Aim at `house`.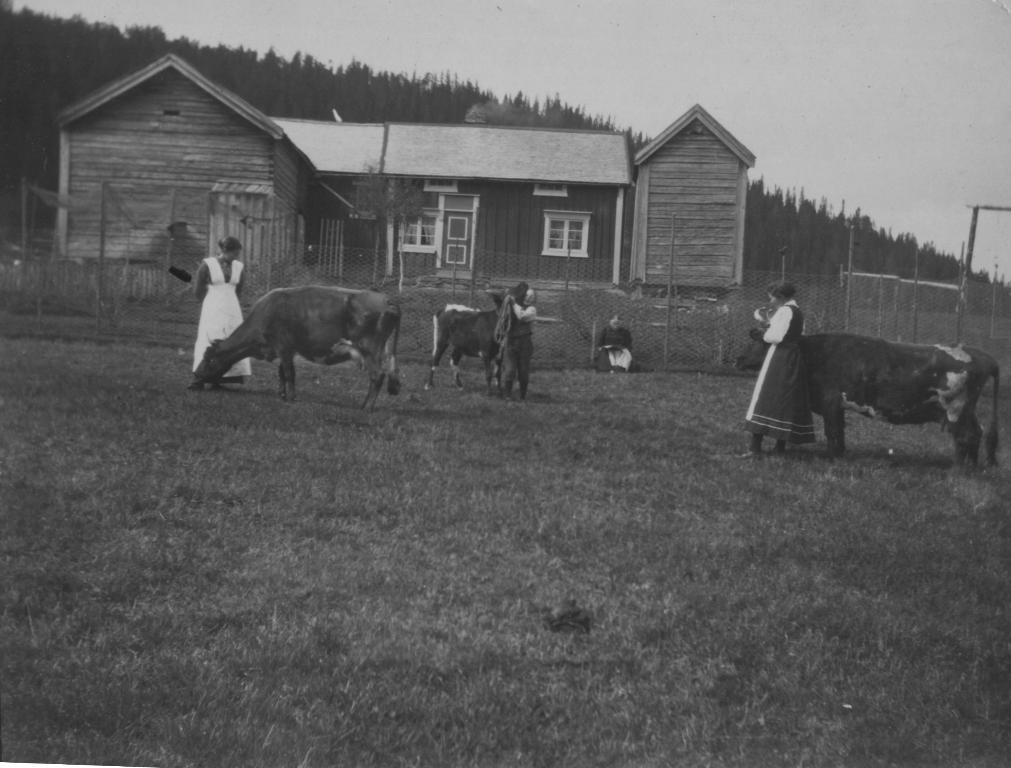
Aimed at crop(482, 126, 620, 290).
